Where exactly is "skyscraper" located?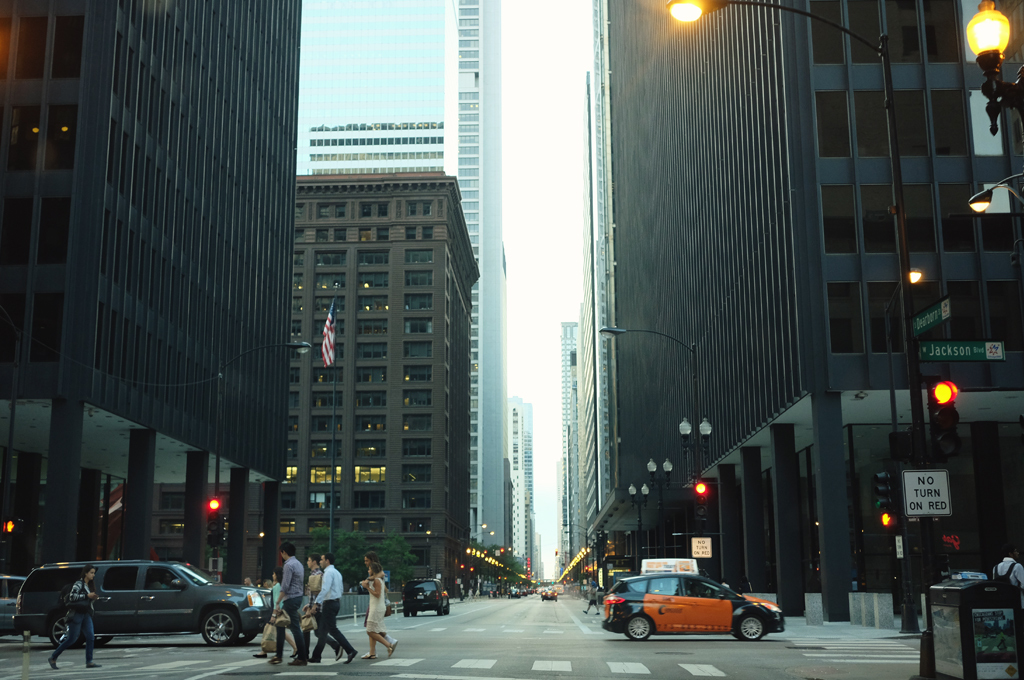
Its bounding box is {"left": 294, "top": 0, "right": 509, "bottom": 565}.
